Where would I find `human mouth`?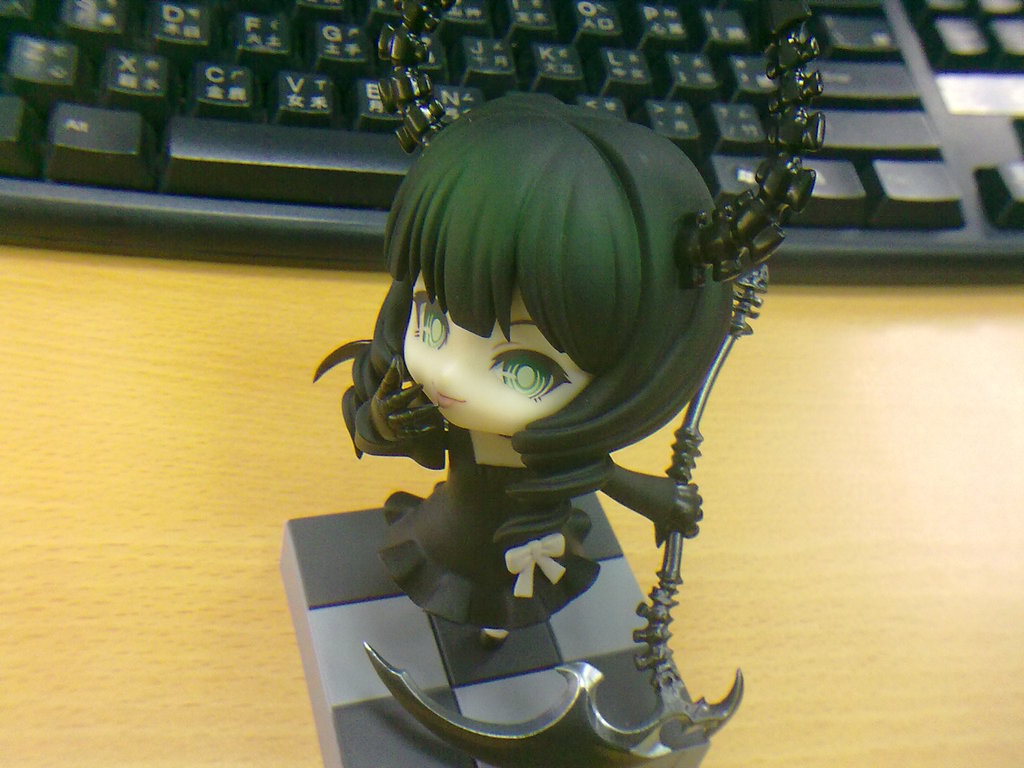
At [left=432, top=383, right=467, bottom=407].
